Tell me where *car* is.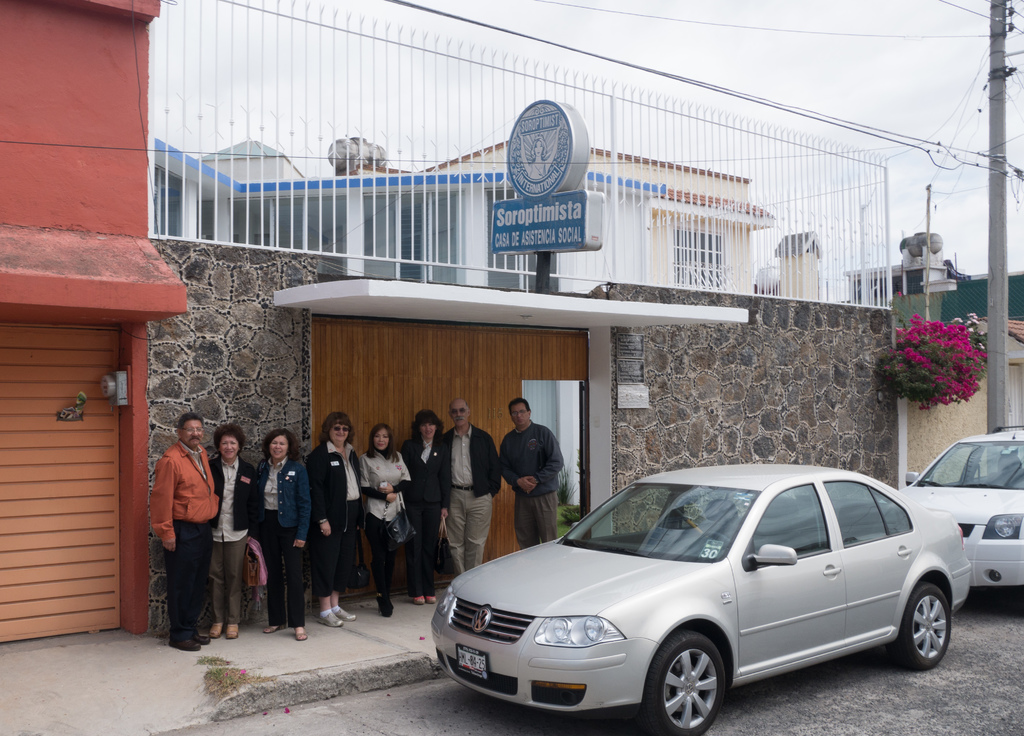
*car* is at rect(896, 423, 1023, 594).
